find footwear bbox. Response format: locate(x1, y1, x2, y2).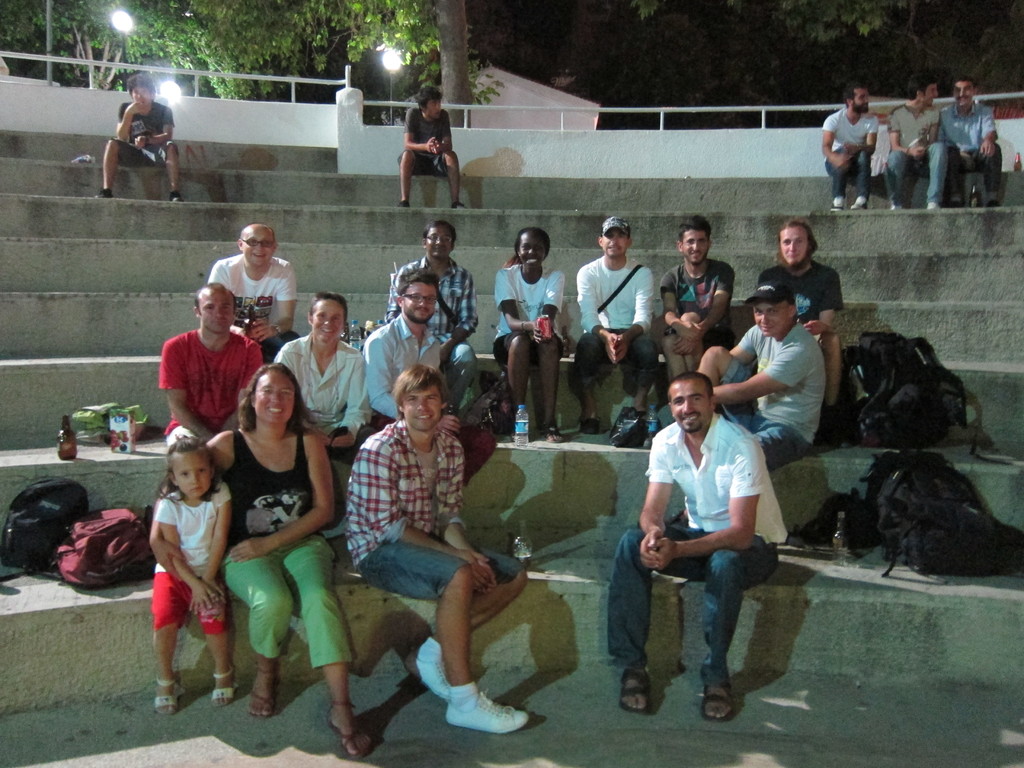
locate(620, 659, 662, 715).
